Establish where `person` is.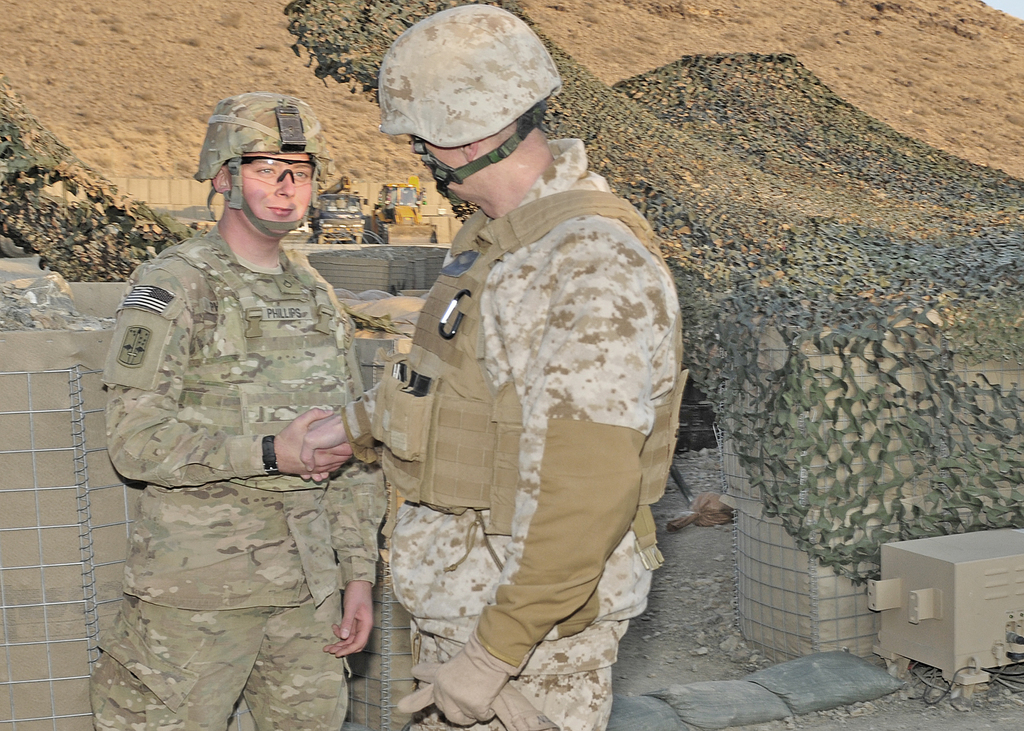
Established at box=[298, 0, 689, 730].
